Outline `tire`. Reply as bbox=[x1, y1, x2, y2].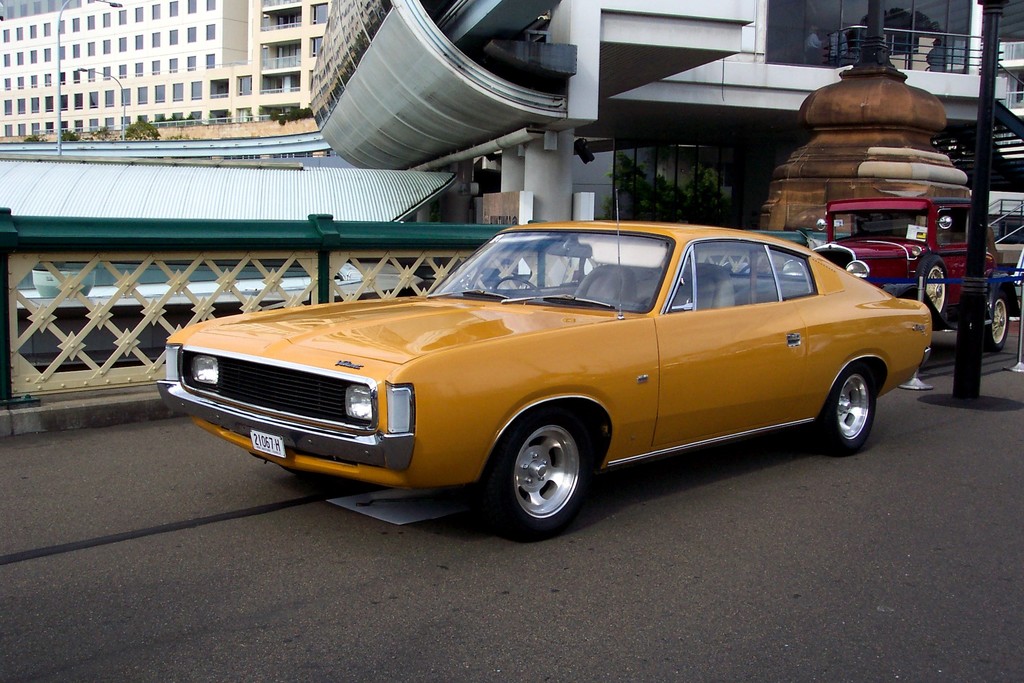
bbox=[485, 405, 592, 542].
